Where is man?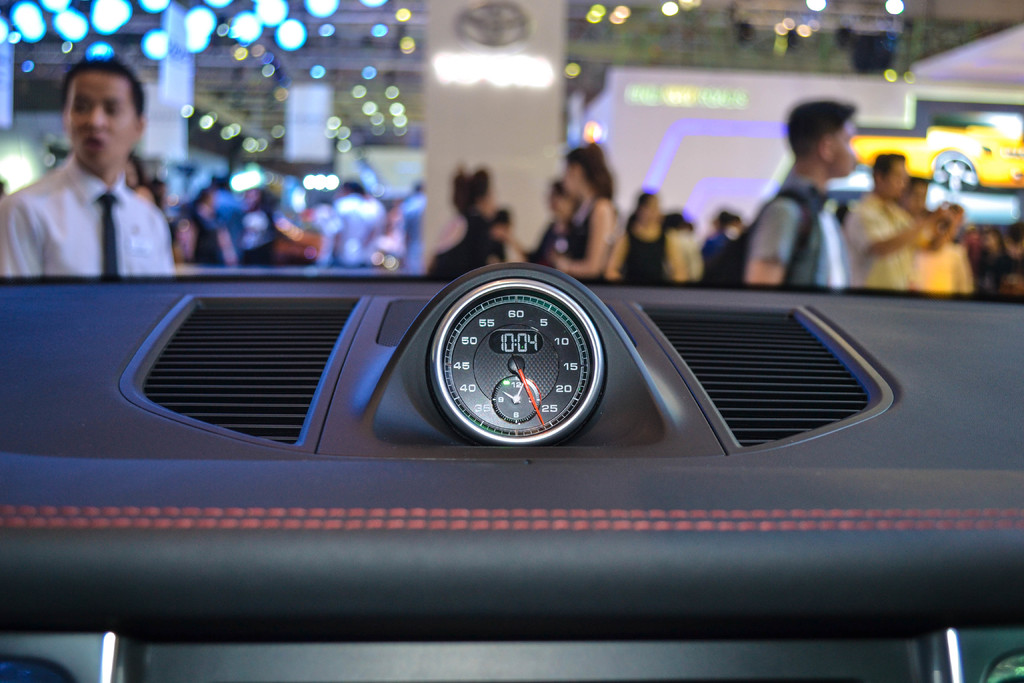
<box>0,56,181,276</box>.
